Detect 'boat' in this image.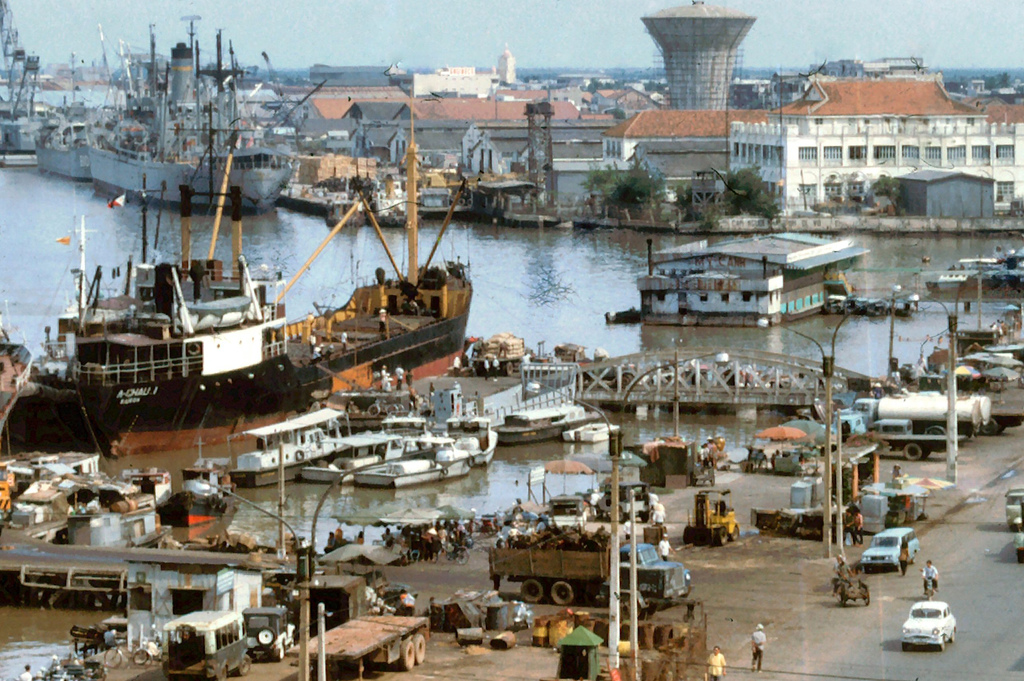
Detection: crop(88, 8, 289, 218).
